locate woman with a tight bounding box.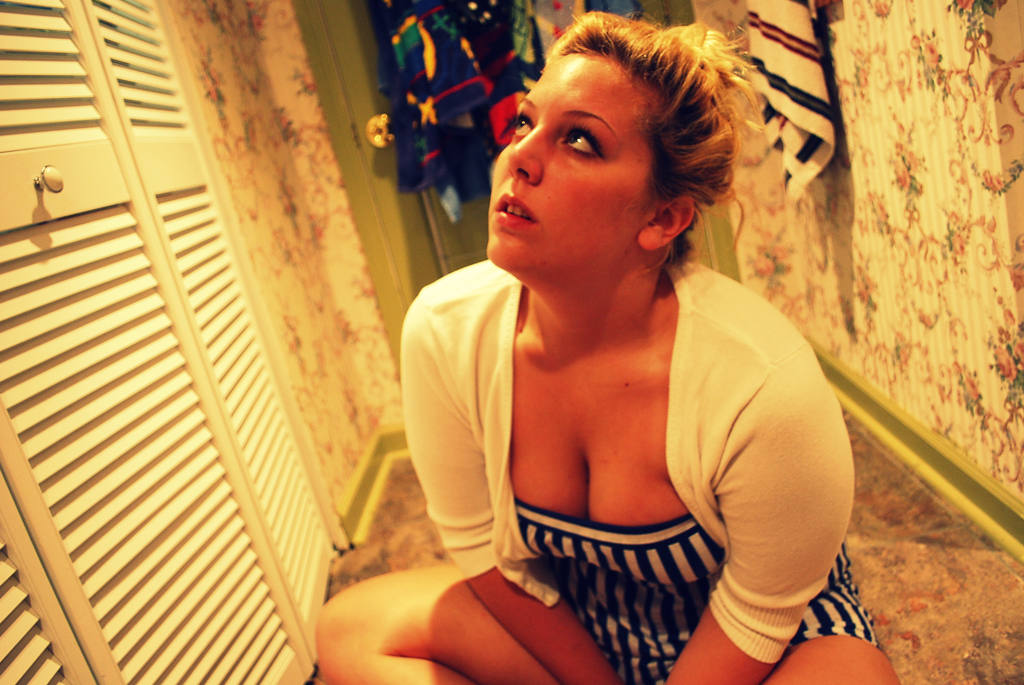
locate(358, 1, 911, 657).
